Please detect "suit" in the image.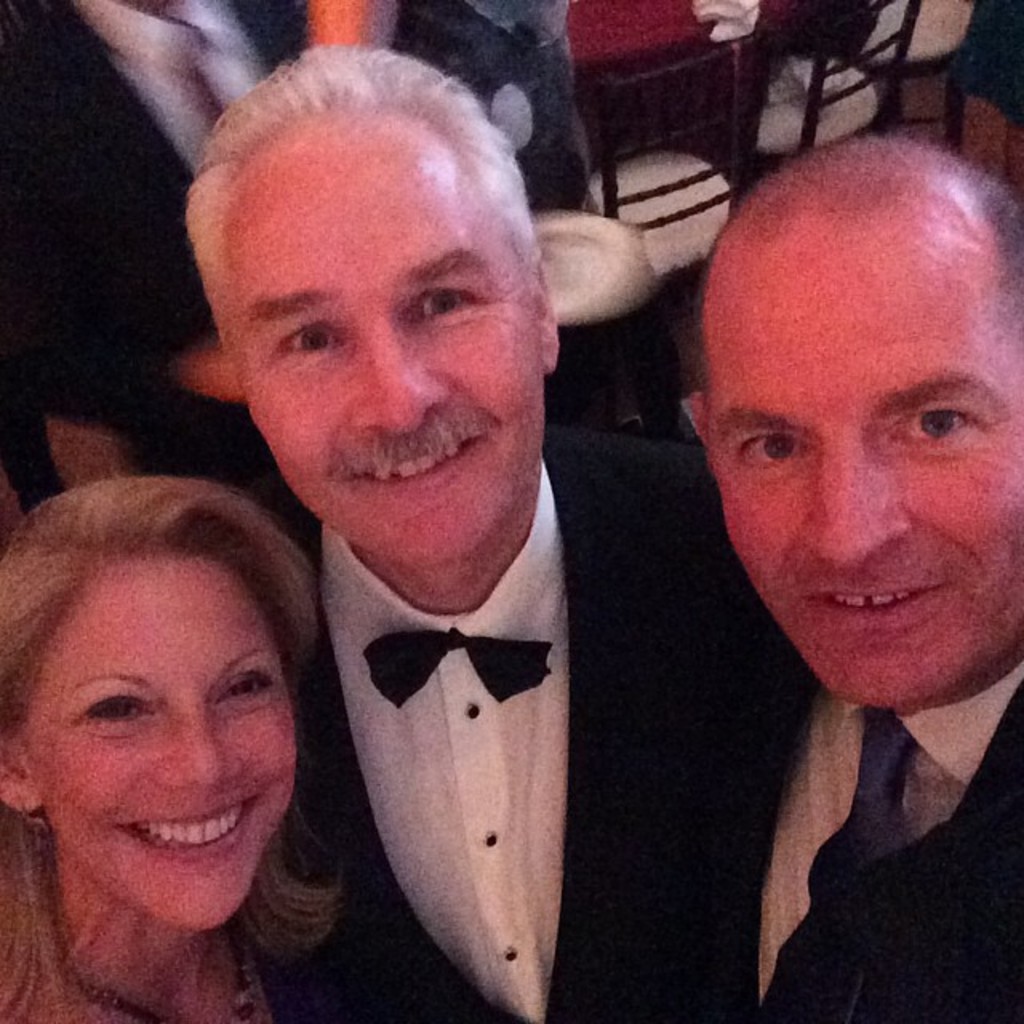
202, 414, 738, 986.
